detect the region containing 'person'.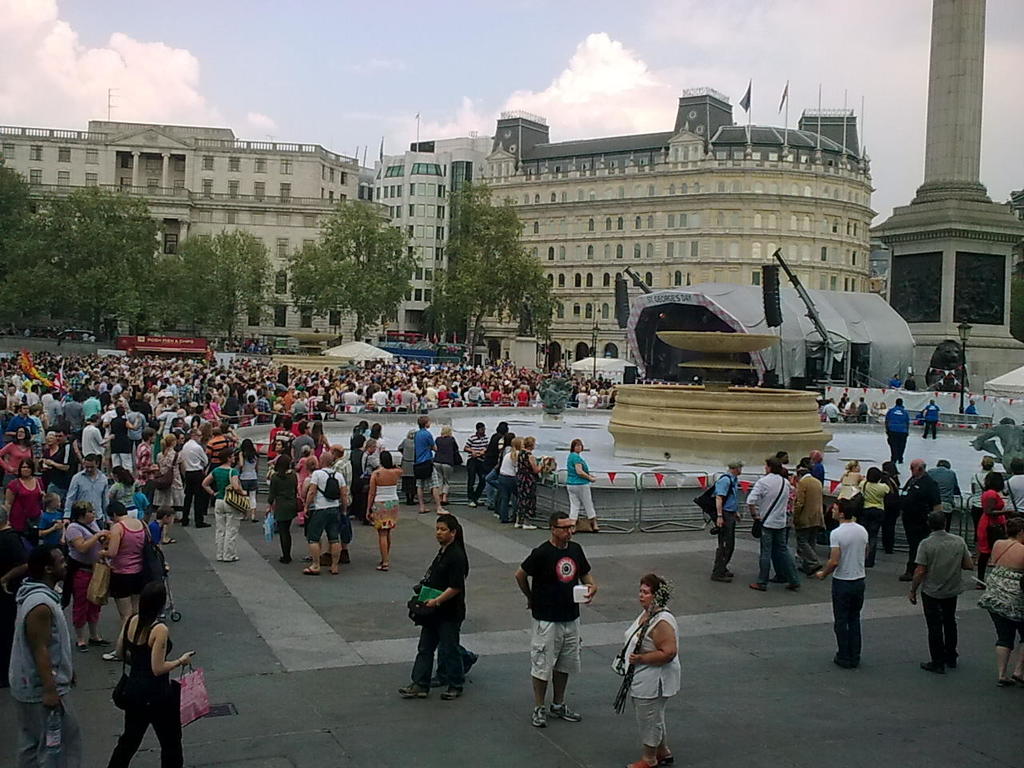
region(5, 428, 38, 470).
